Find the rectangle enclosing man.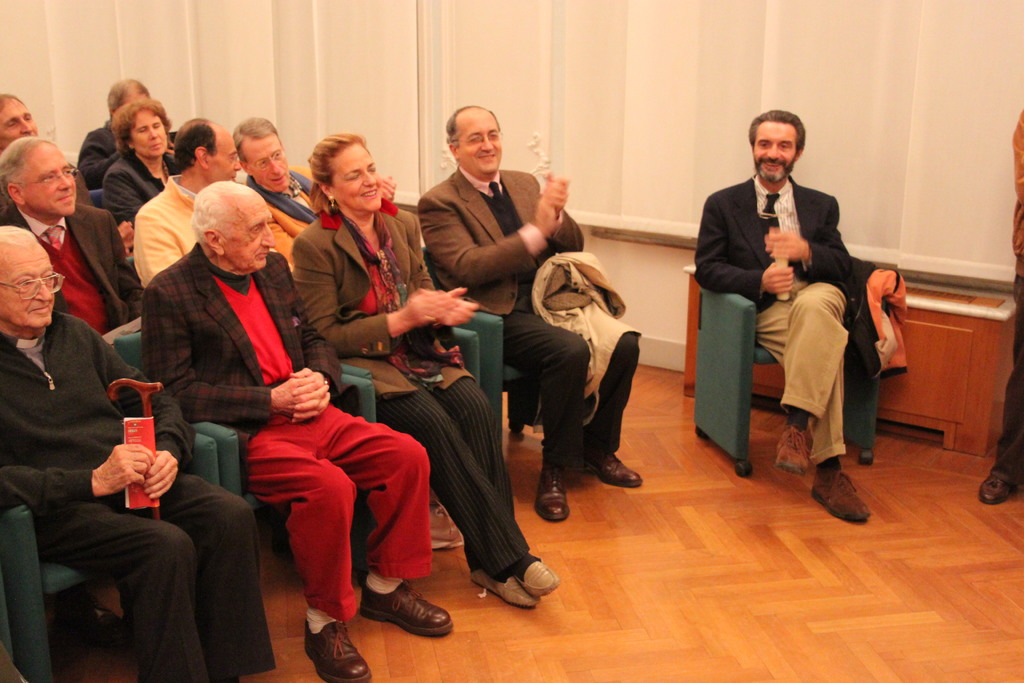
[left=77, top=78, right=175, bottom=190].
